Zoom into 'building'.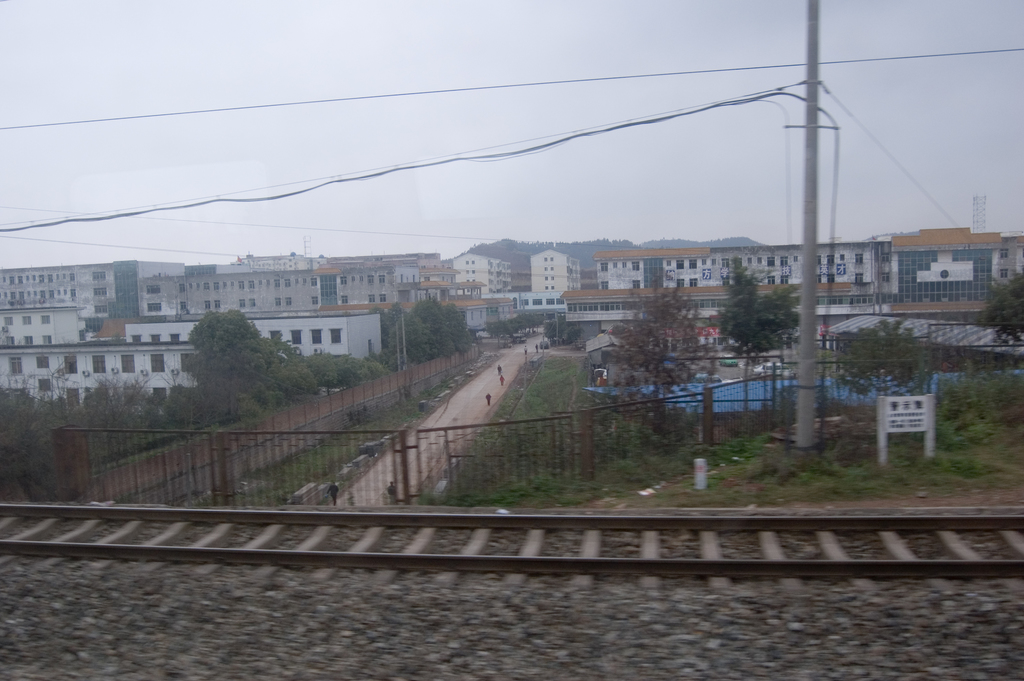
Zoom target: left=2, top=231, right=1023, bottom=418.
